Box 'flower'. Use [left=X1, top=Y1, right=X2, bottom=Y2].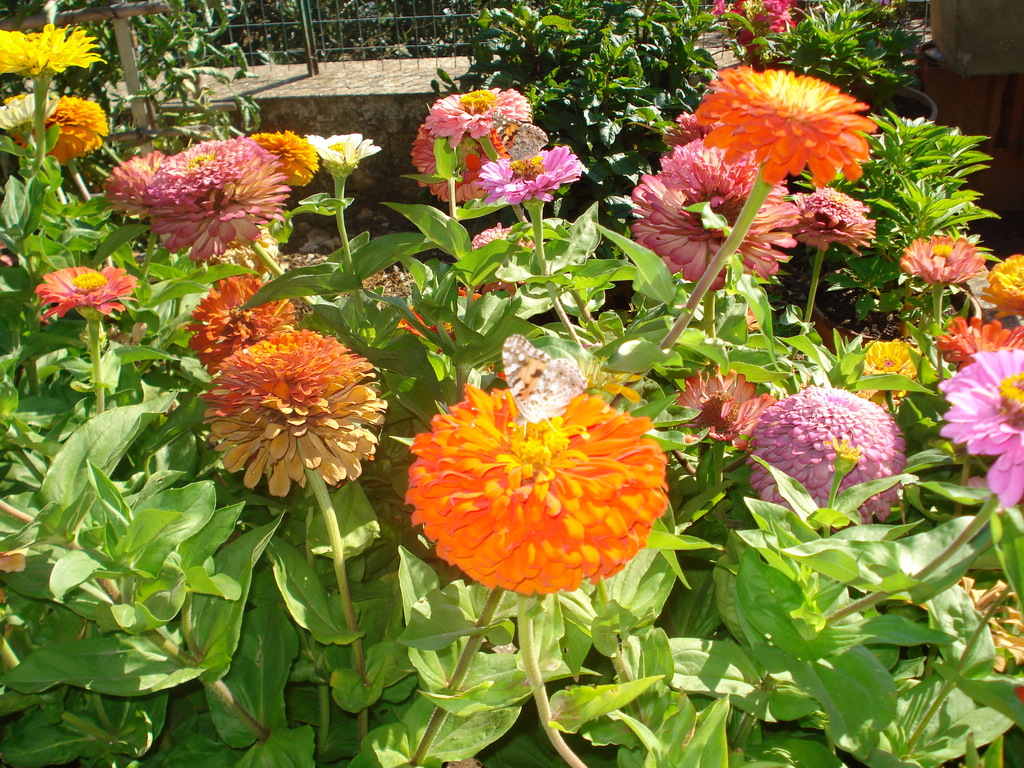
[left=481, top=149, right=583, bottom=201].
